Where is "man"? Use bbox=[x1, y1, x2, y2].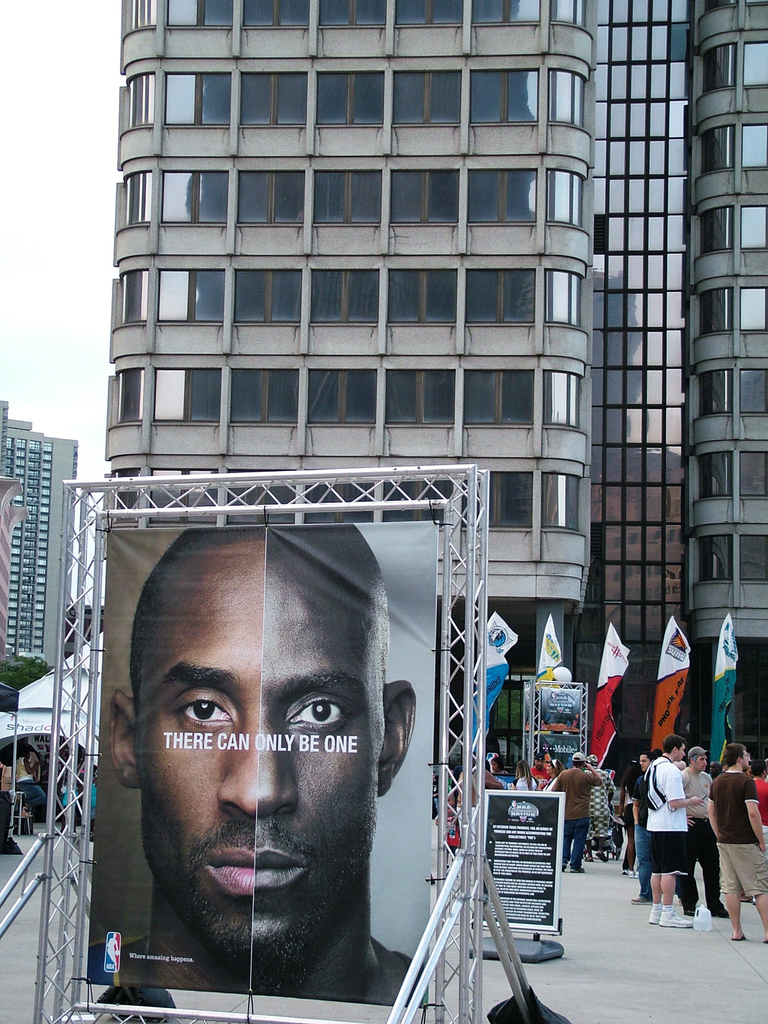
bbox=[582, 756, 621, 869].
